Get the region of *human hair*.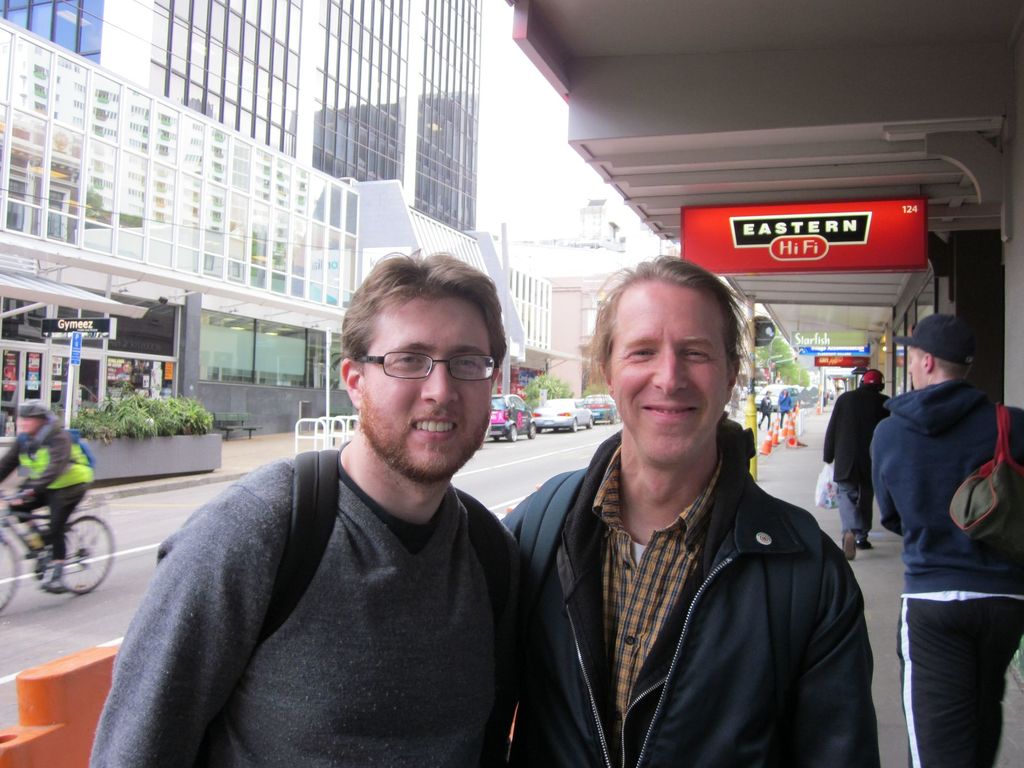
[left=331, top=241, right=511, bottom=380].
